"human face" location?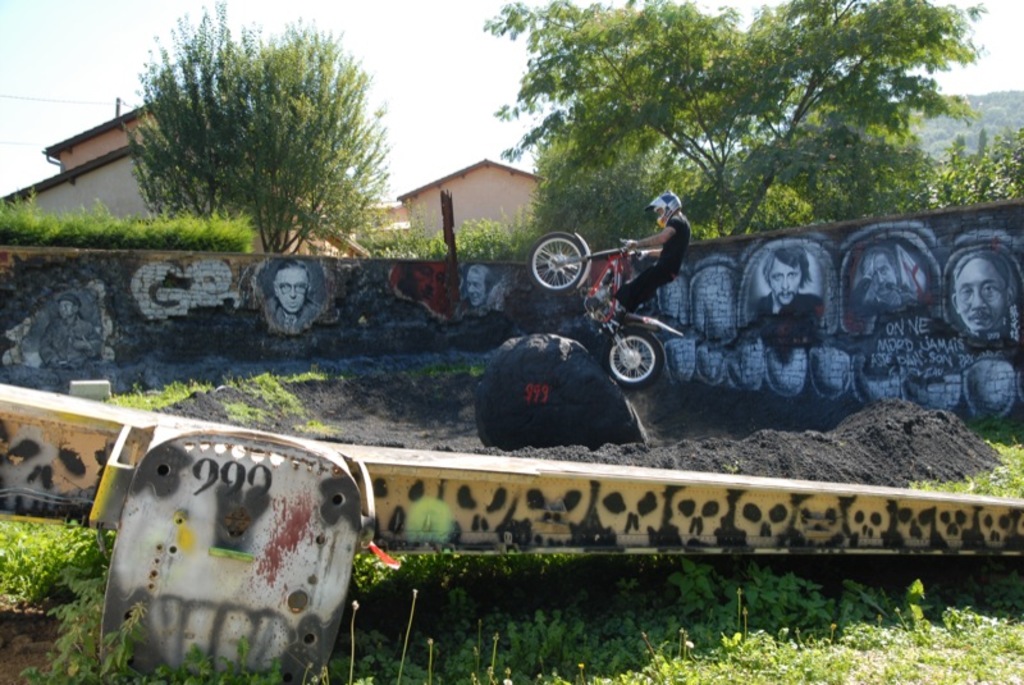
bbox=(275, 269, 311, 316)
